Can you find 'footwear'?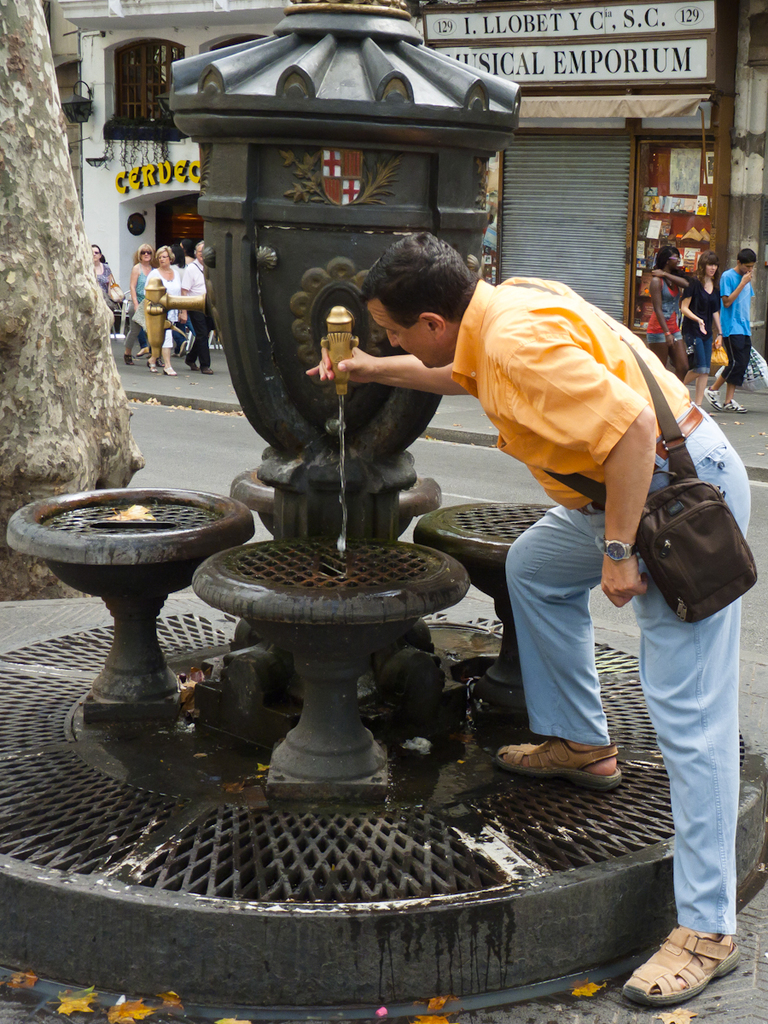
Yes, bounding box: box=[125, 353, 137, 364].
